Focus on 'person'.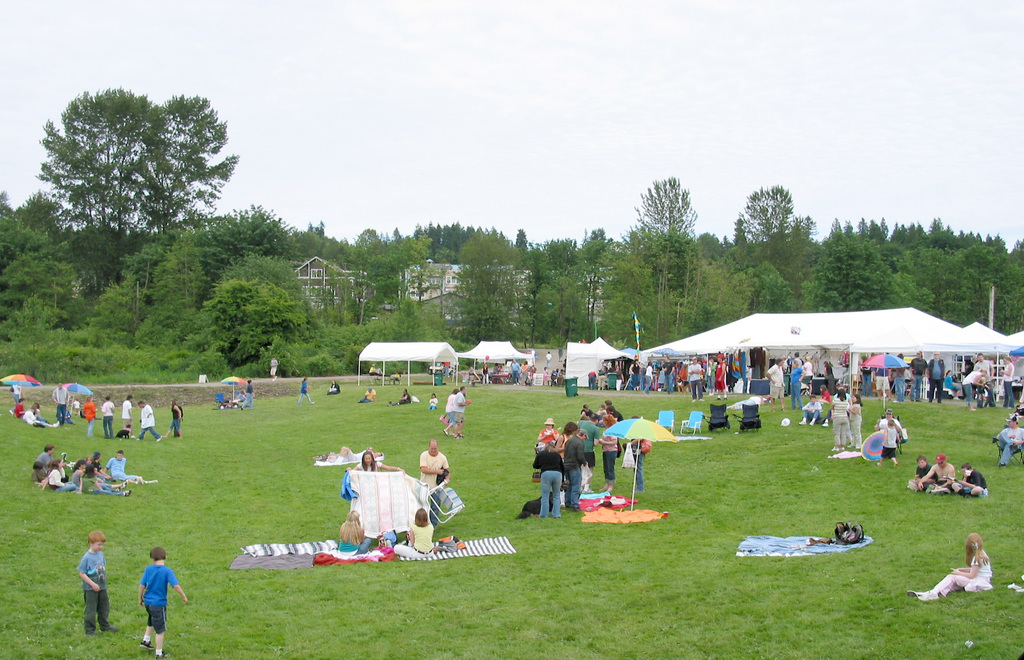
Focused at x1=159 y1=398 x2=180 y2=438.
